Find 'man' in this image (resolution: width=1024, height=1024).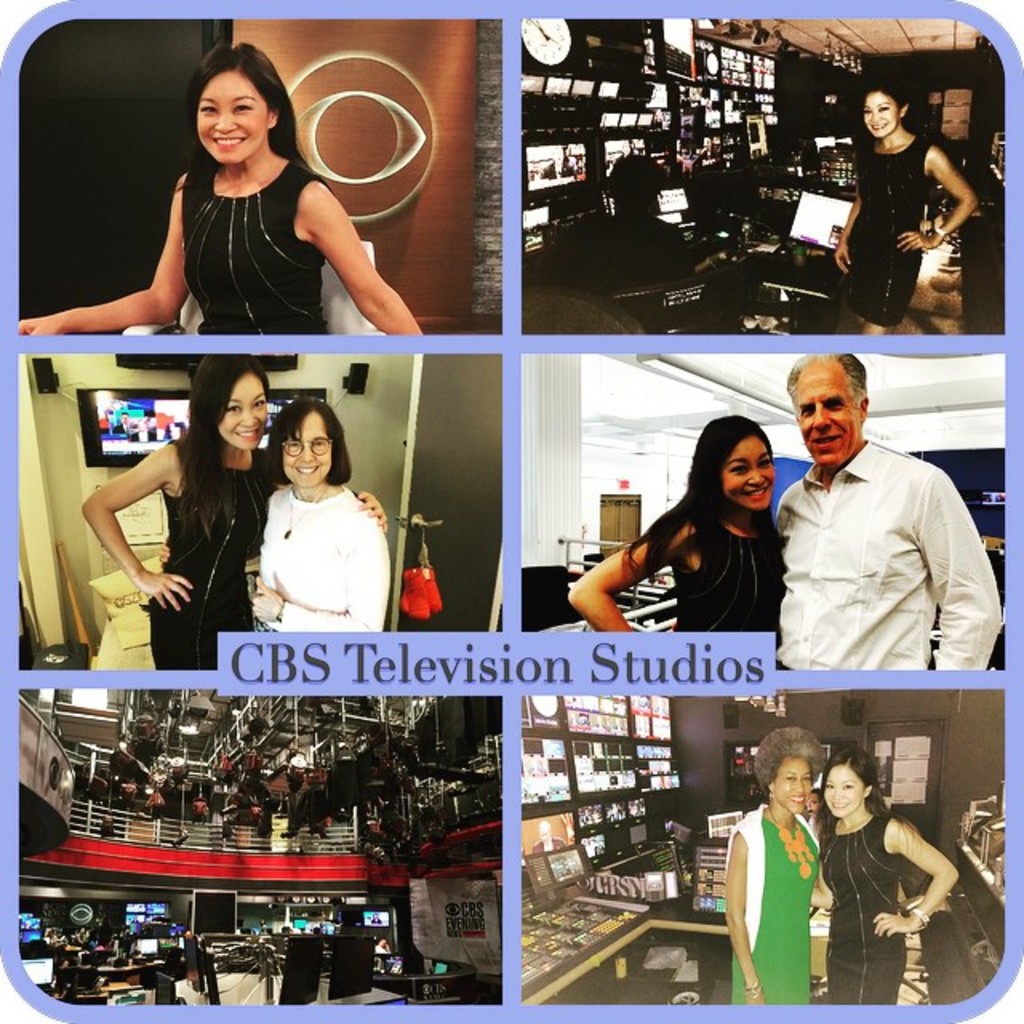
select_region(773, 349, 1002, 664).
